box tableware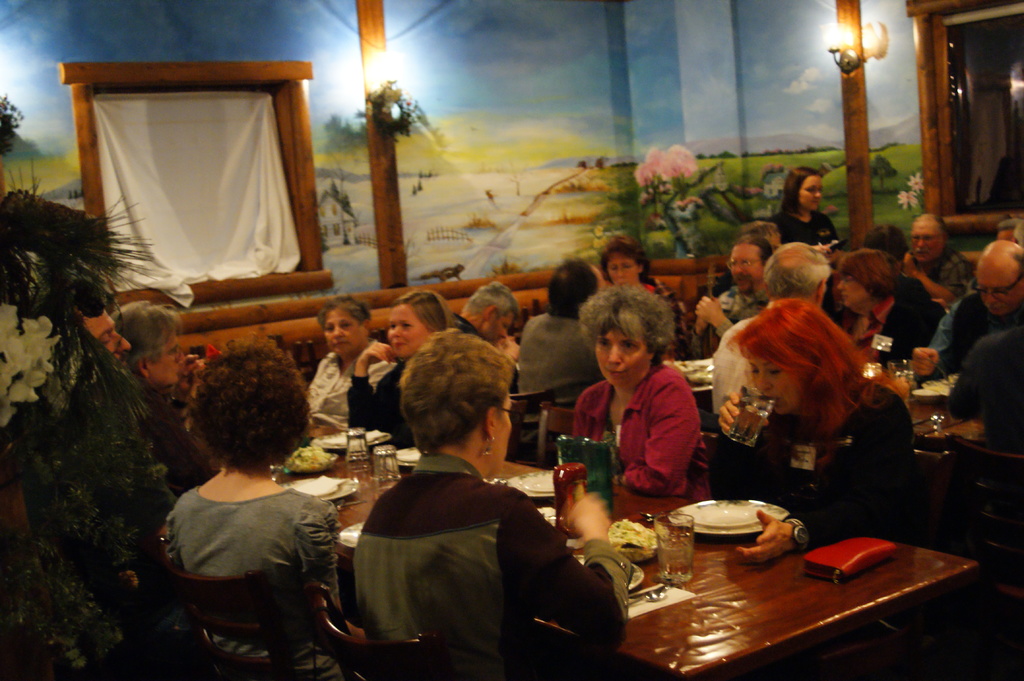
select_region(626, 582, 666, 602)
